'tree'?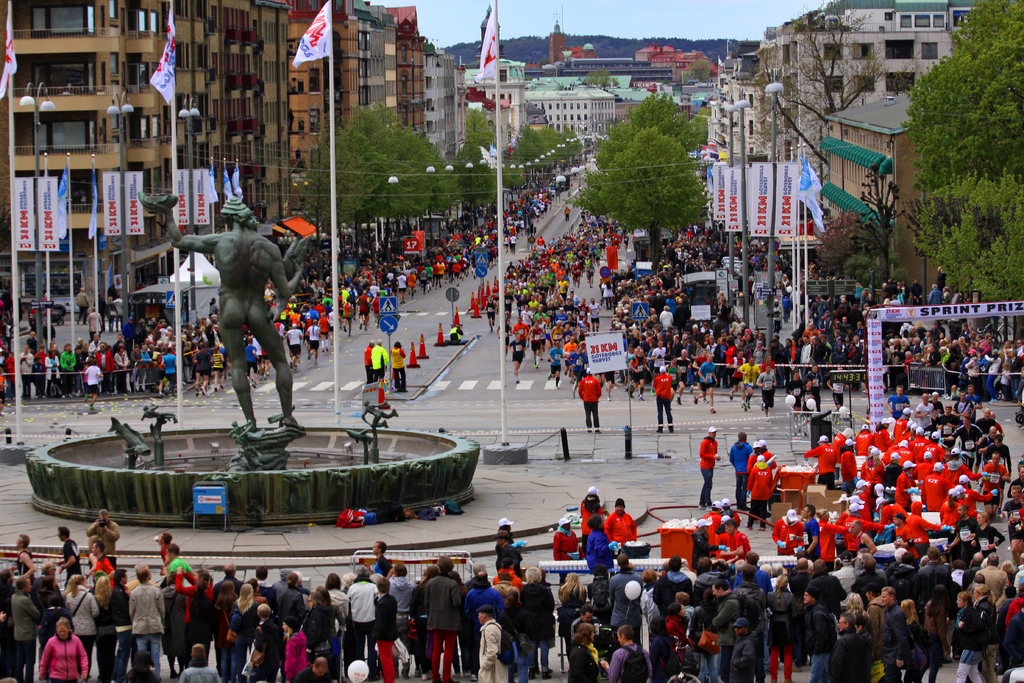
[x1=564, y1=63, x2=616, y2=99]
